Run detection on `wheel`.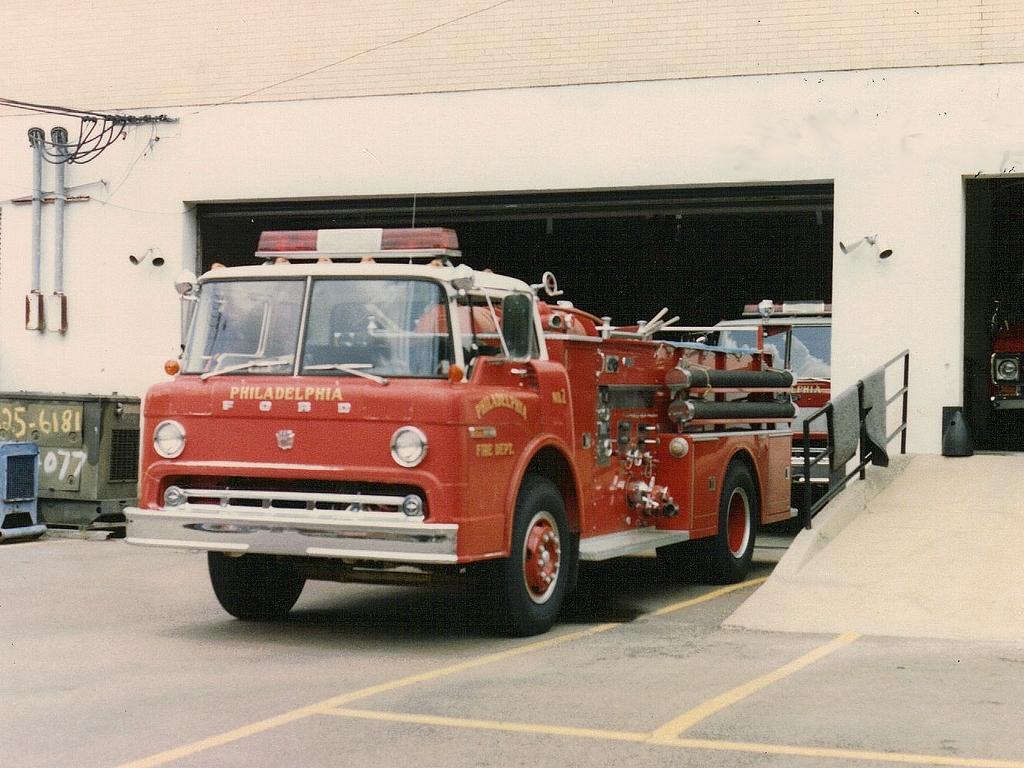
Result: box=[699, 460, 758, 584].
